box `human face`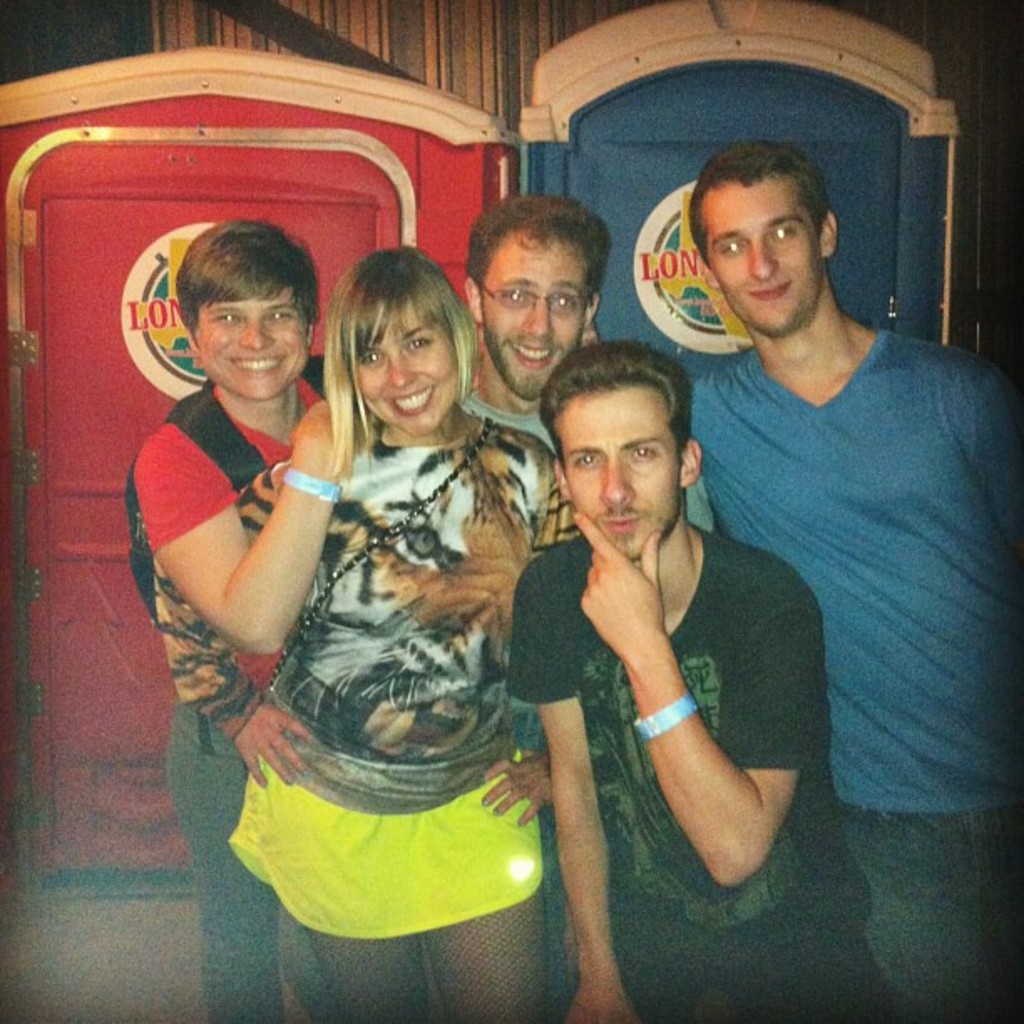
rect(356, 289, 465, 435)
